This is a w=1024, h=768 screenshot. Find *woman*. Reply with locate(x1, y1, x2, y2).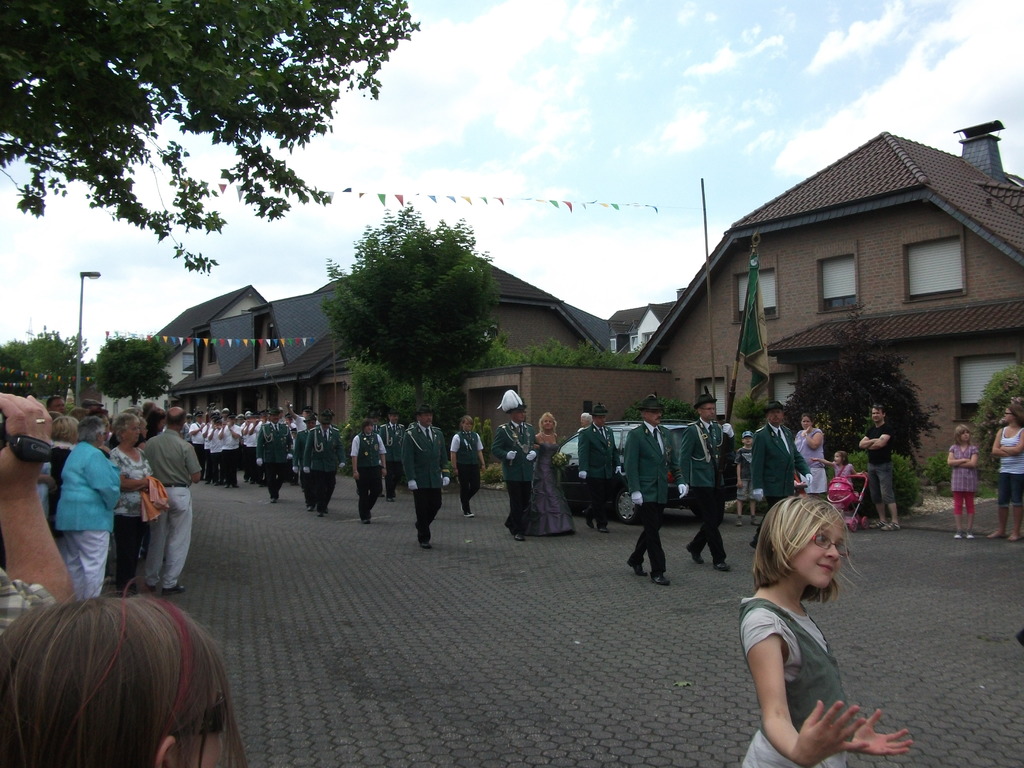
locate(52, 414, 131, 604).
